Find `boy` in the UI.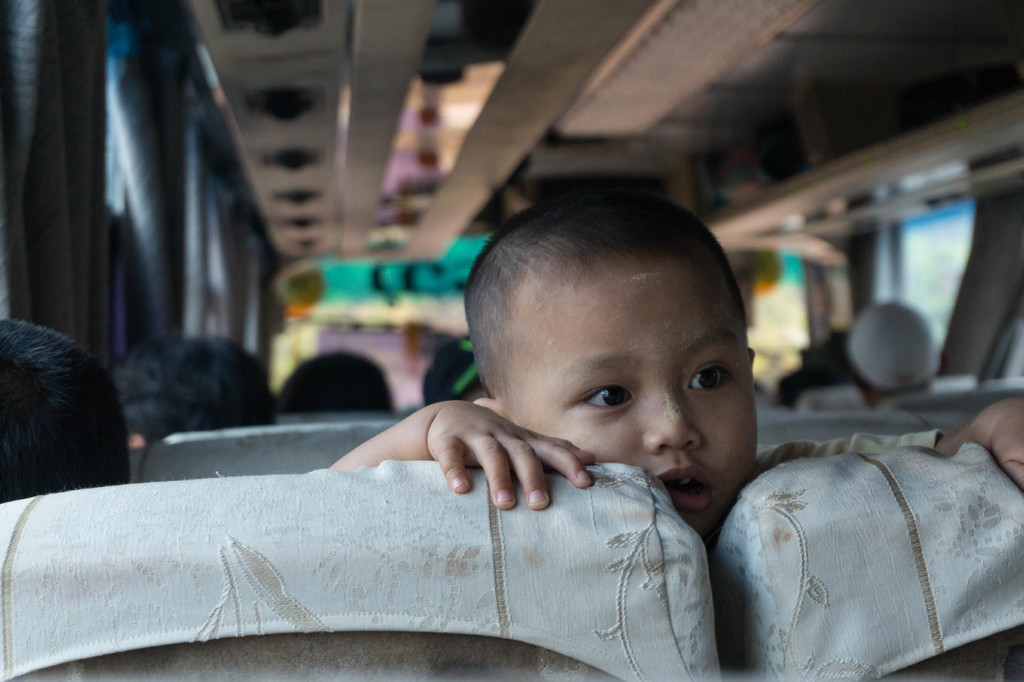
UI element at l=317, t=186, r=1023, b=615.
